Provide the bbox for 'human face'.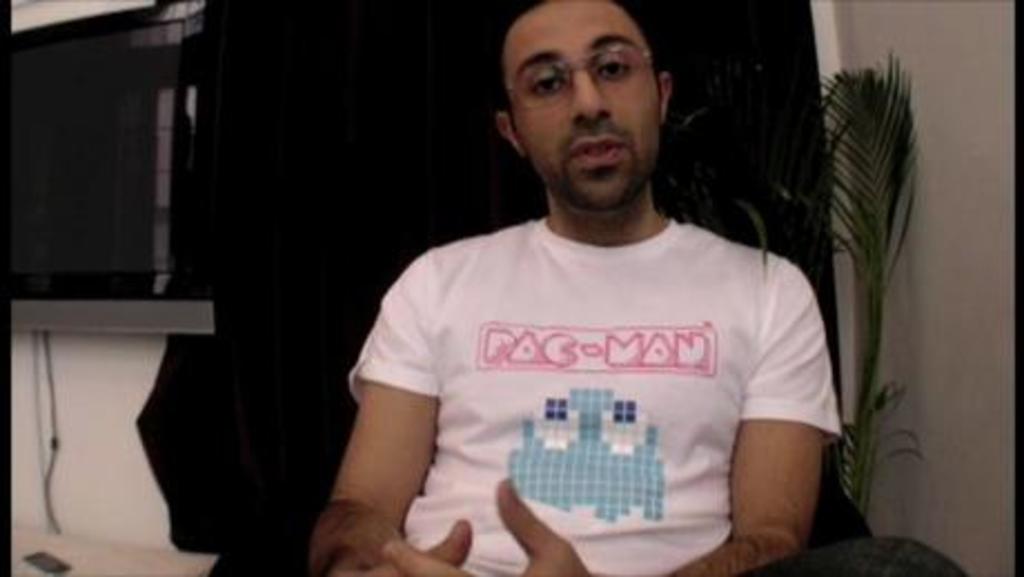
box=[510, 0, 666, 212].
